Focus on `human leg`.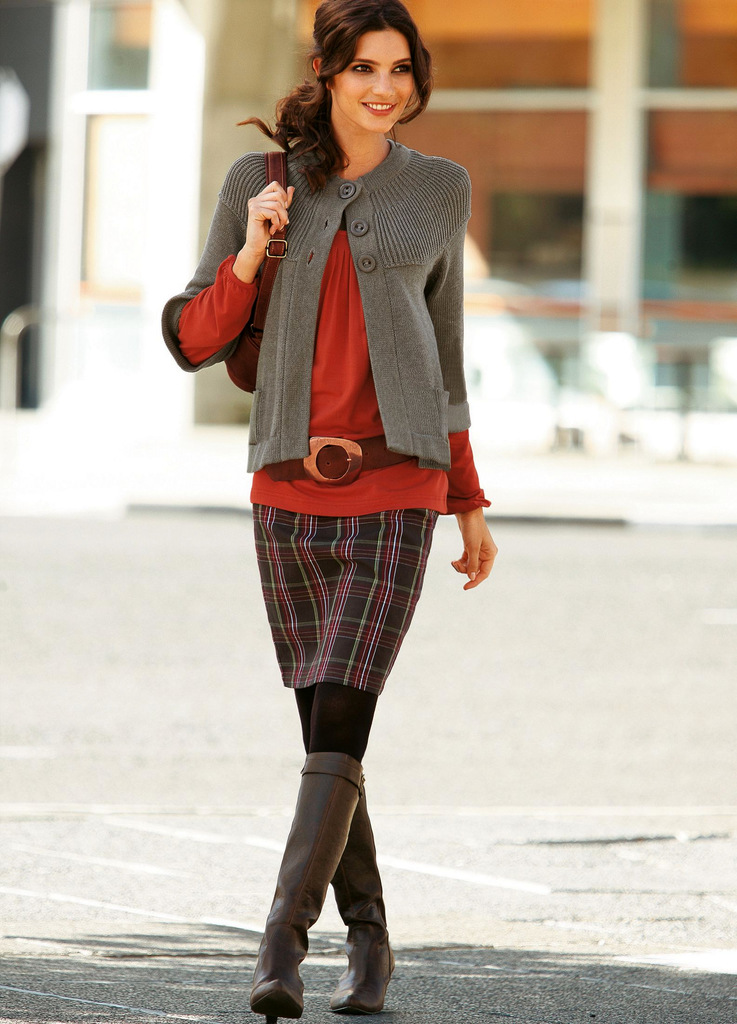
Focused at <bbox>296, 689, 397, 1018</bbox>.
